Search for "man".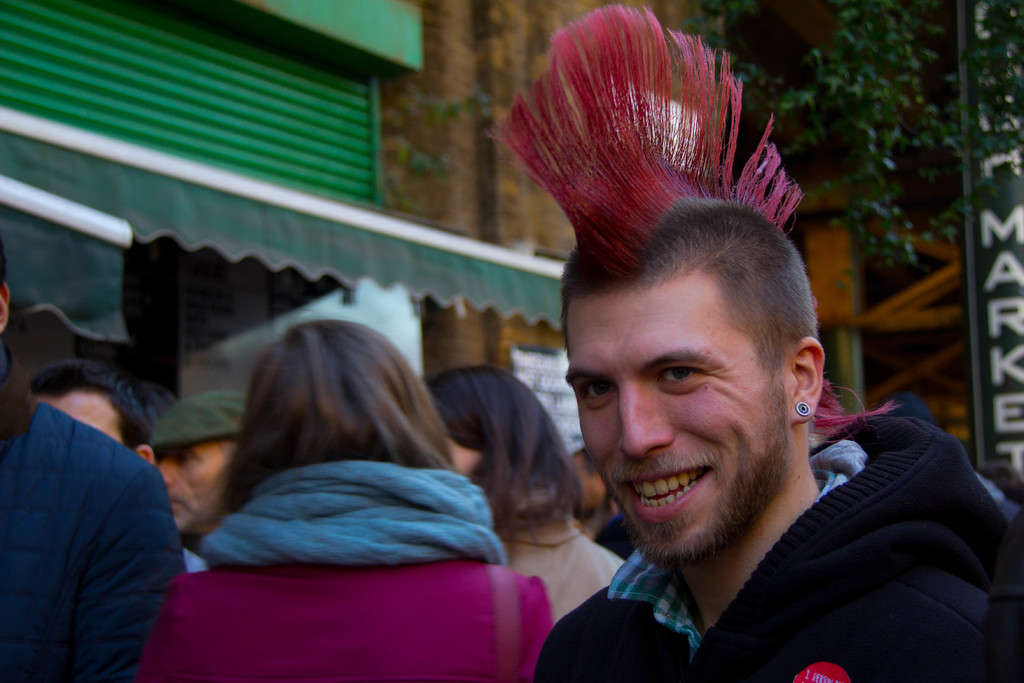
Found at {"left": 433, "top": 144, "right": 999, "bottom": 680}.
